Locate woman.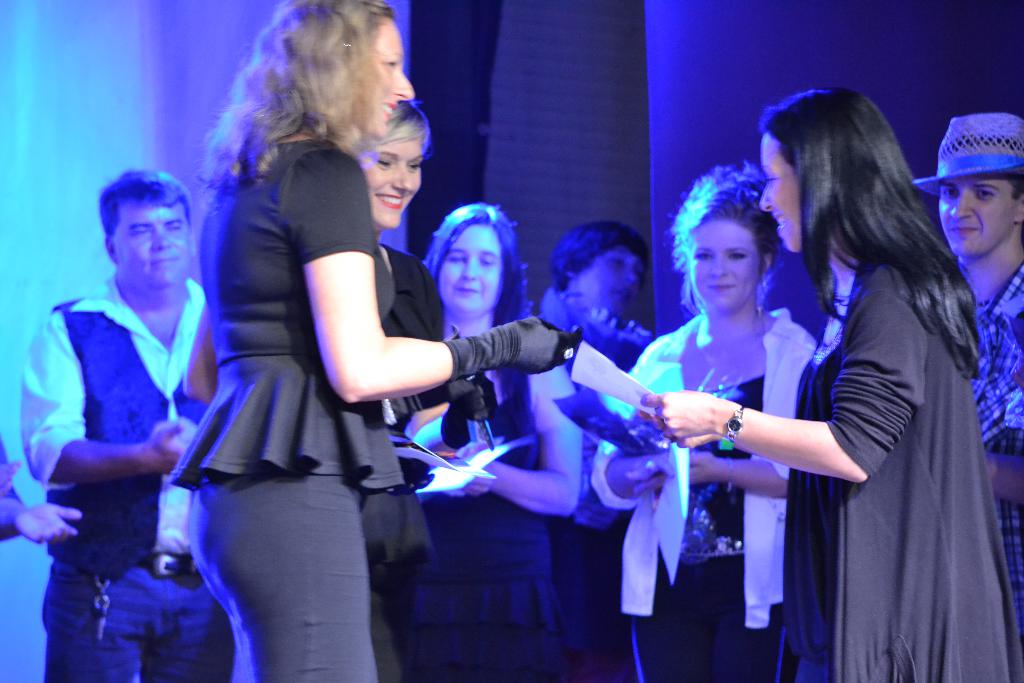
Bounding box: <bbox>388, 199, 593, 681</bbox>.
